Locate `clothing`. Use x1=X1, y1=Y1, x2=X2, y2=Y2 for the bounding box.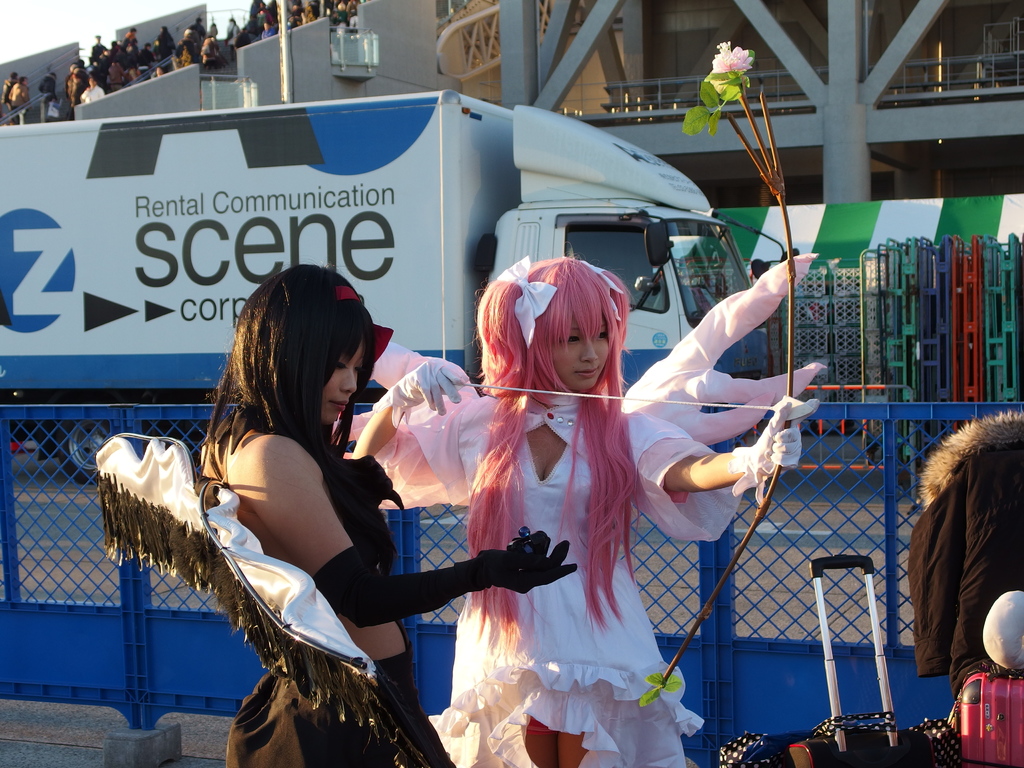
x1=333, y1=253, x2=826, y2=767.
